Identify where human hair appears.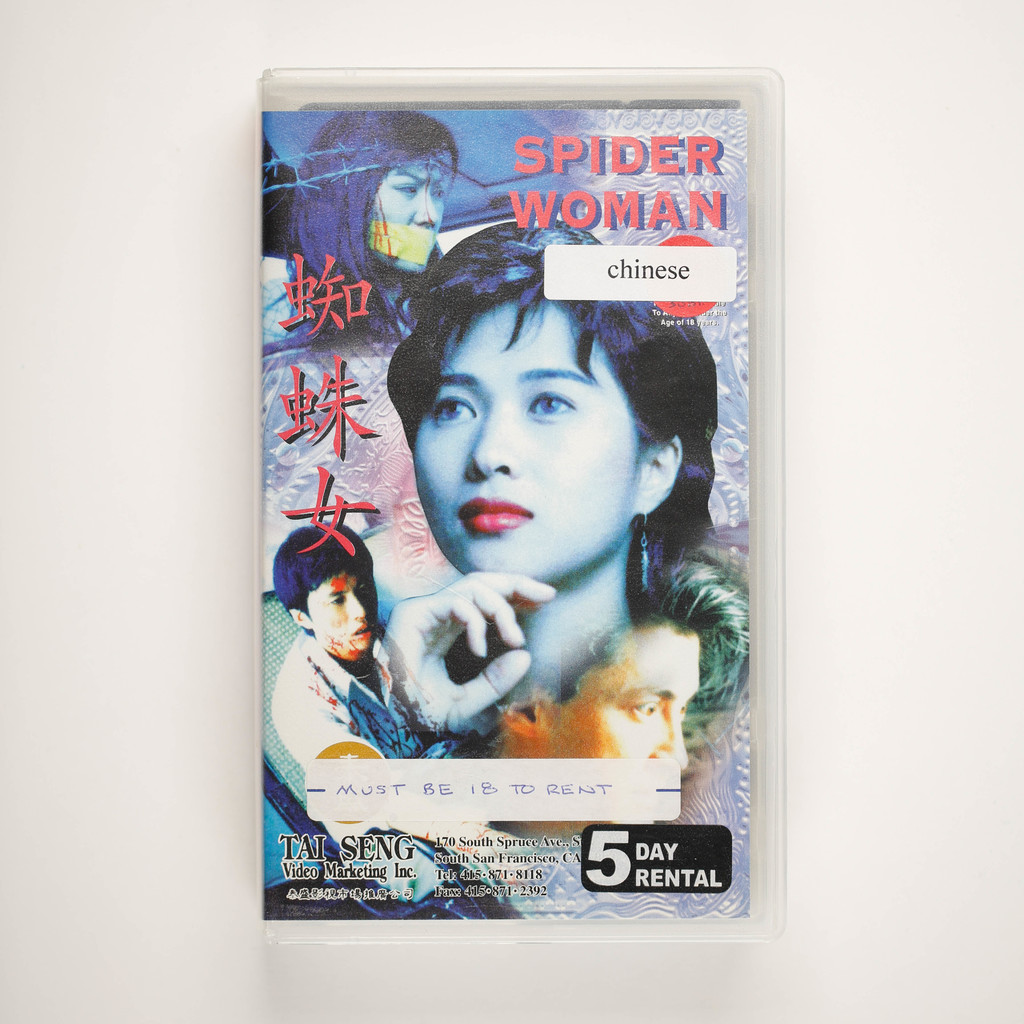
Appears at [359,223,706,680].
